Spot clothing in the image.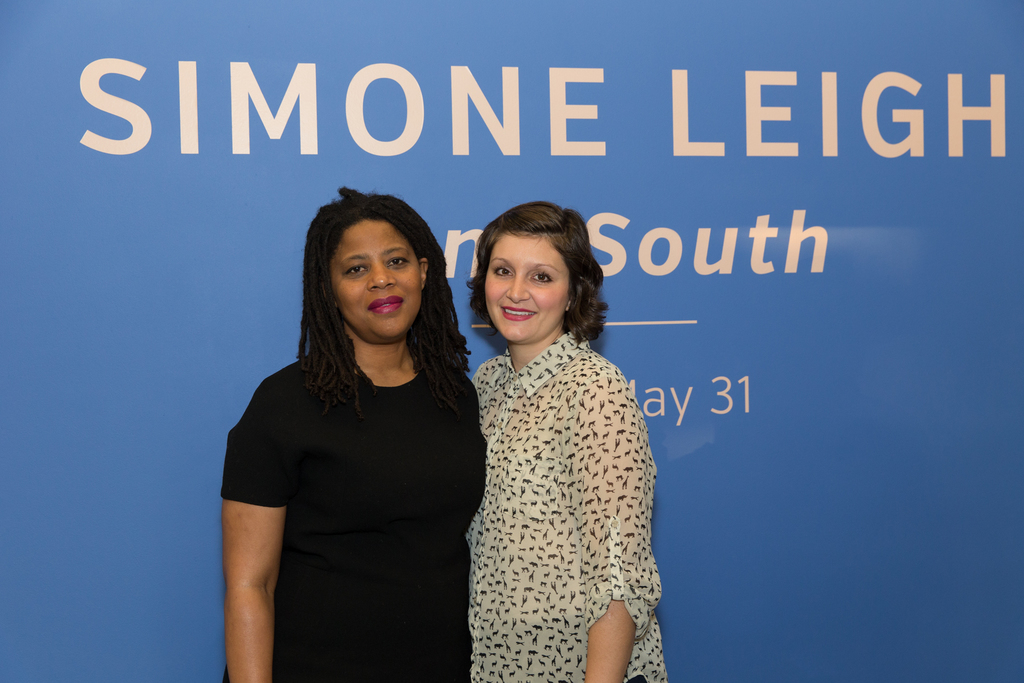
clothing found at <bbox>440, 277, 676, 682</bbox>.
